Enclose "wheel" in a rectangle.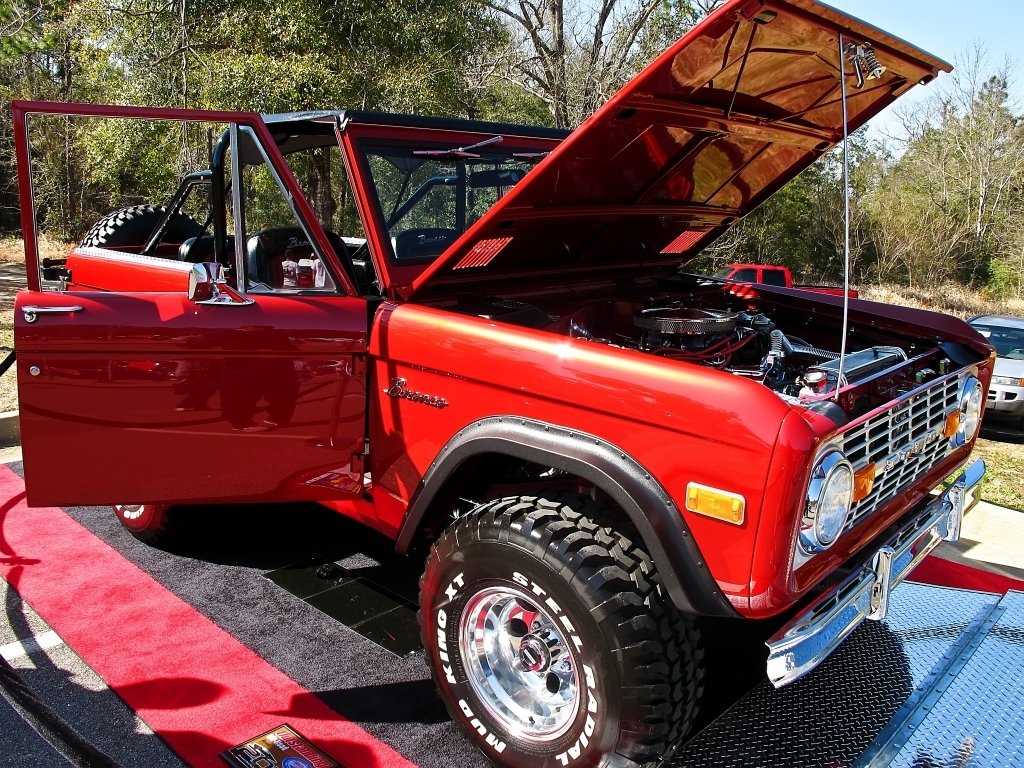
select_region(113, 503, 181, 538).
